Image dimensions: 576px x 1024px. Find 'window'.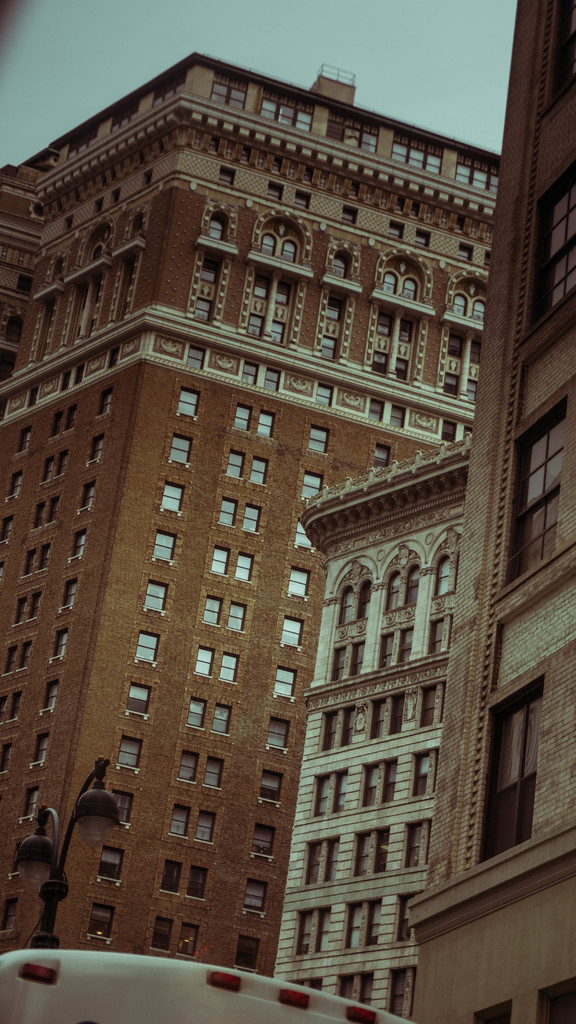
<region>481, 668, 550, 865</region>.
